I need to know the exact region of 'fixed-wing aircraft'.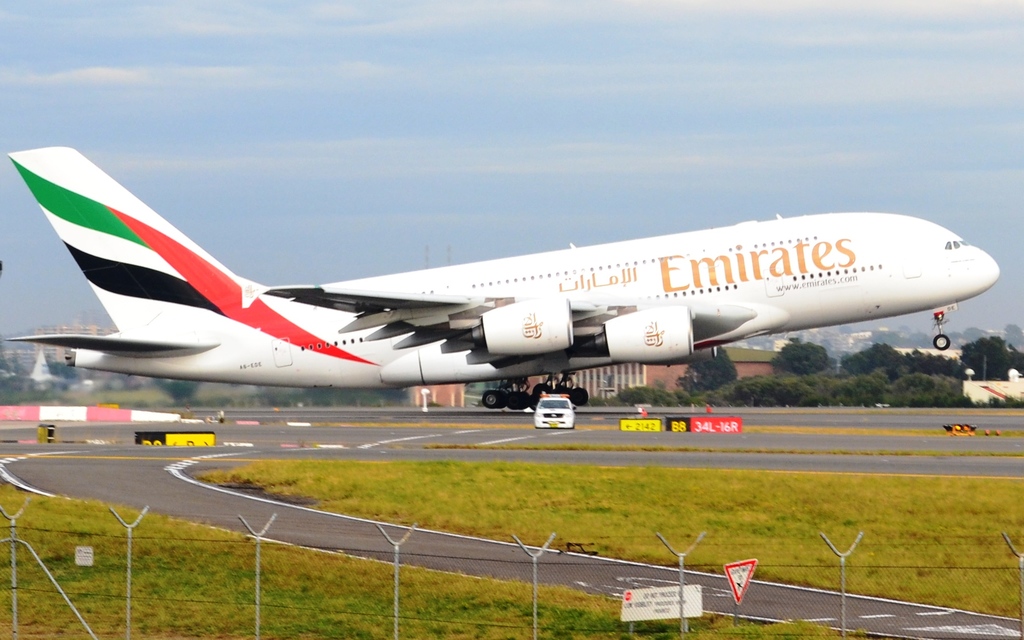
Region: <bbox>0, 132, 1005, 390</bbox>.
